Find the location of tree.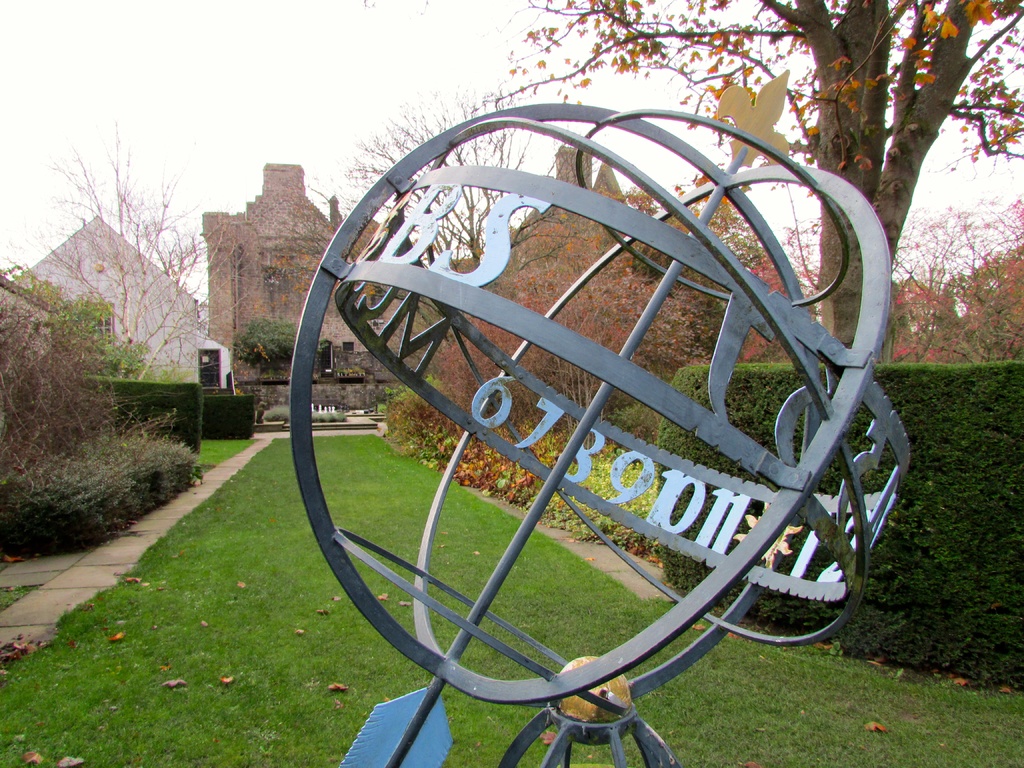
Location: <bbox>376, 182, 821, 537</bbox>.
